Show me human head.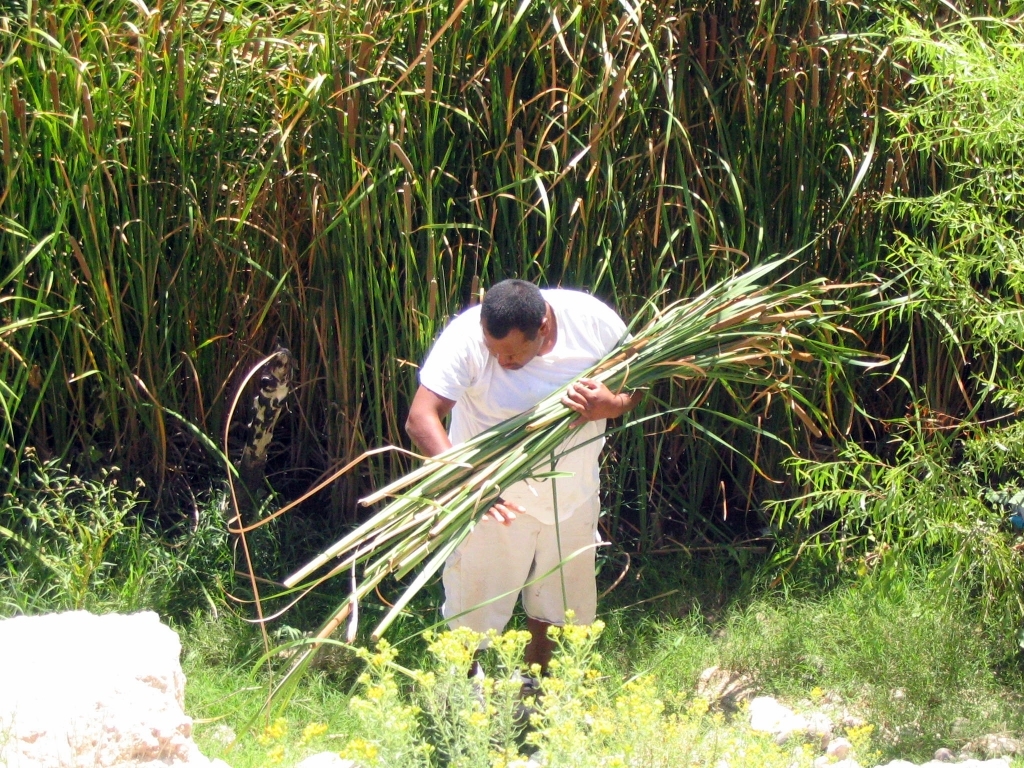
human head is here: select_region(475, 280, 552, 370).
